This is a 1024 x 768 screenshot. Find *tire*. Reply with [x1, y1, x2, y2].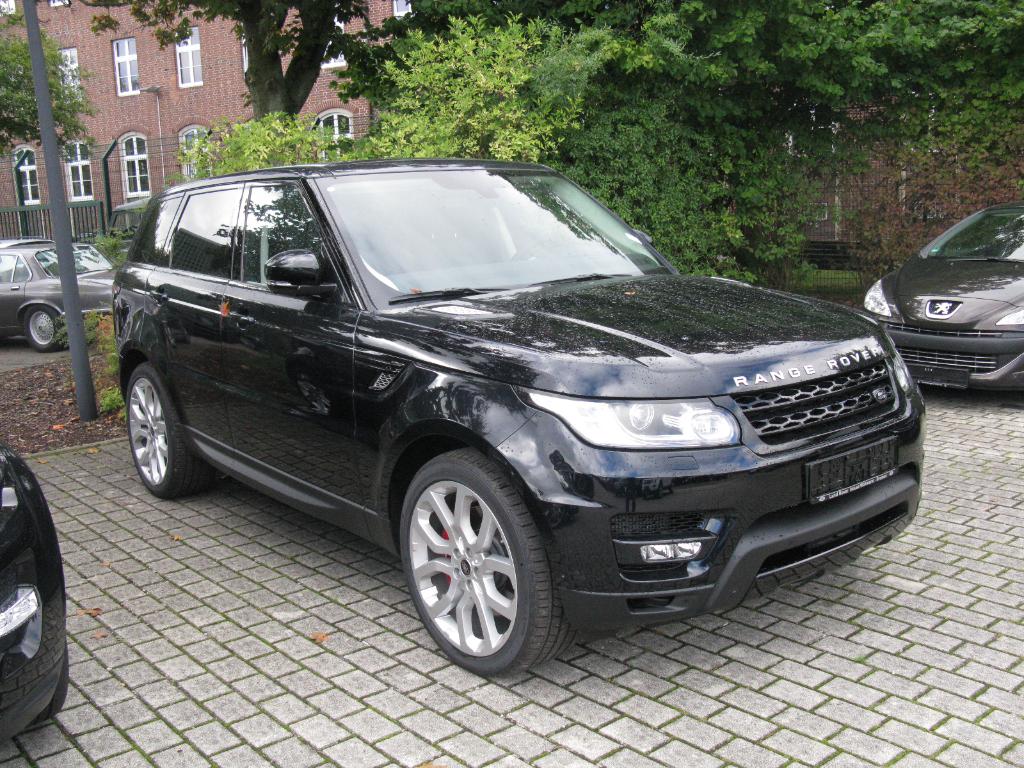
[397, 448, 577, 675].
